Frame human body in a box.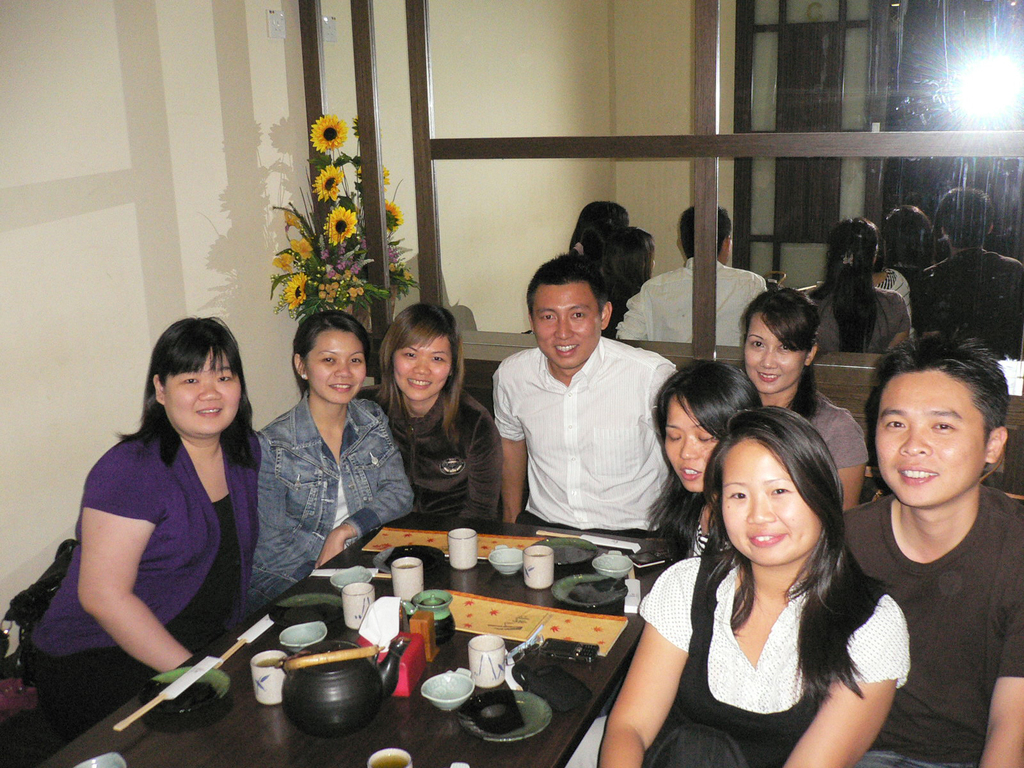
(763,387,861,509).
